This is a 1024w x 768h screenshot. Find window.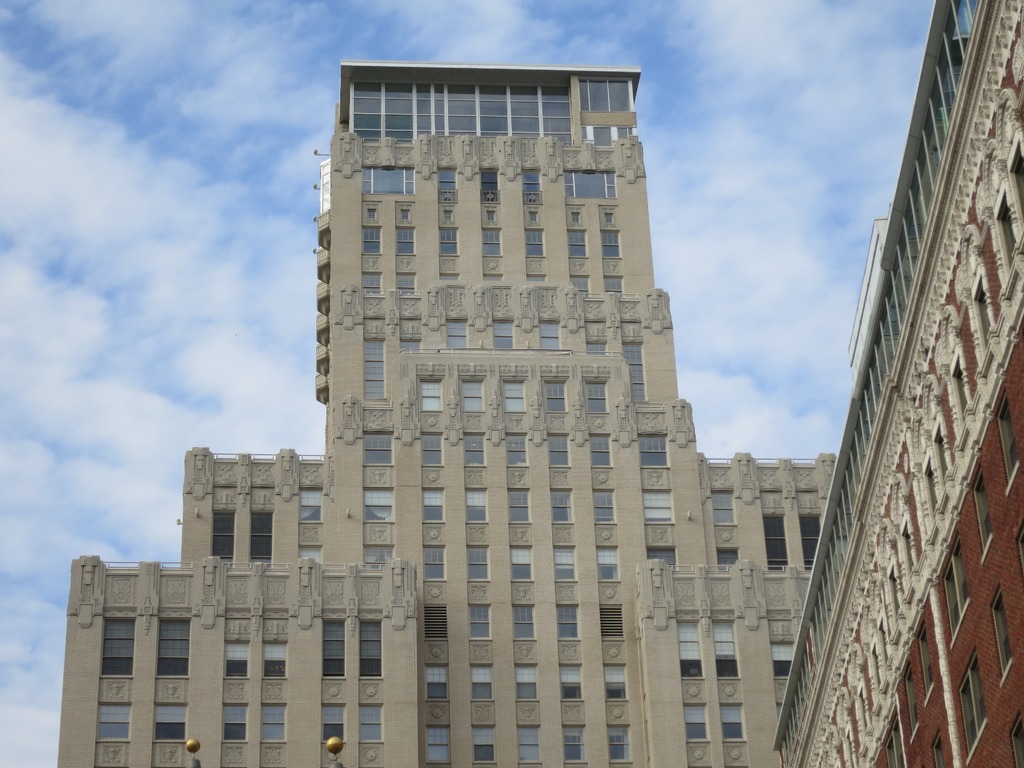
Bounding box: <box>505,432,529,468</box>.
